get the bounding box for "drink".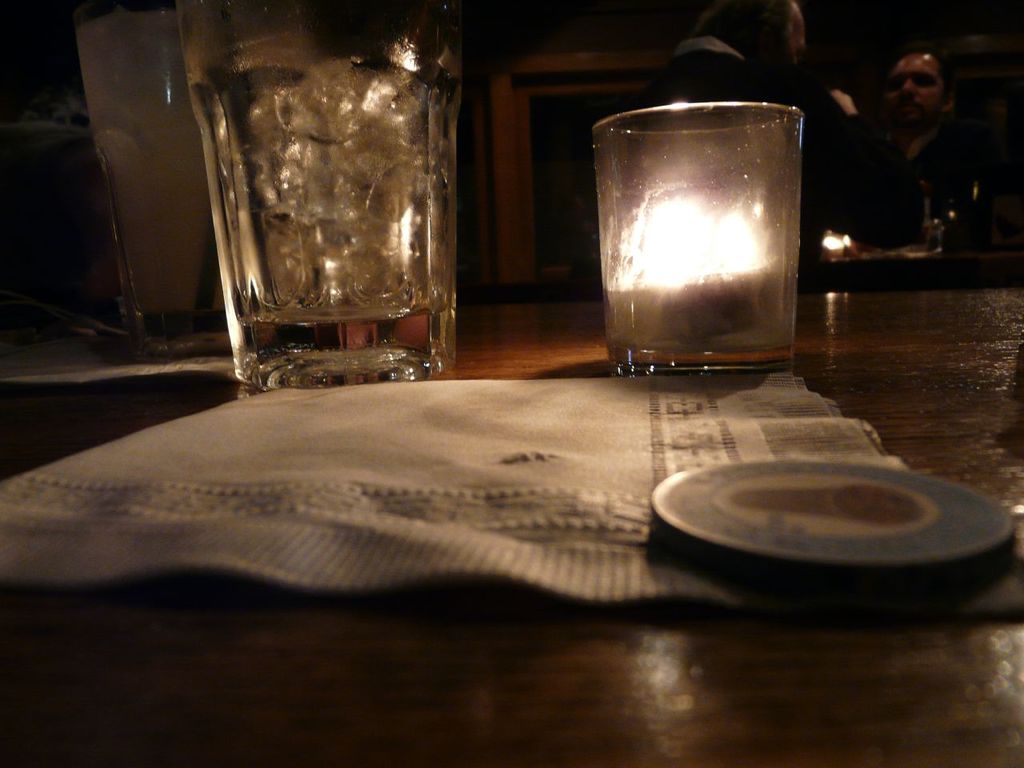
<box>238,299,447,380</box>.
